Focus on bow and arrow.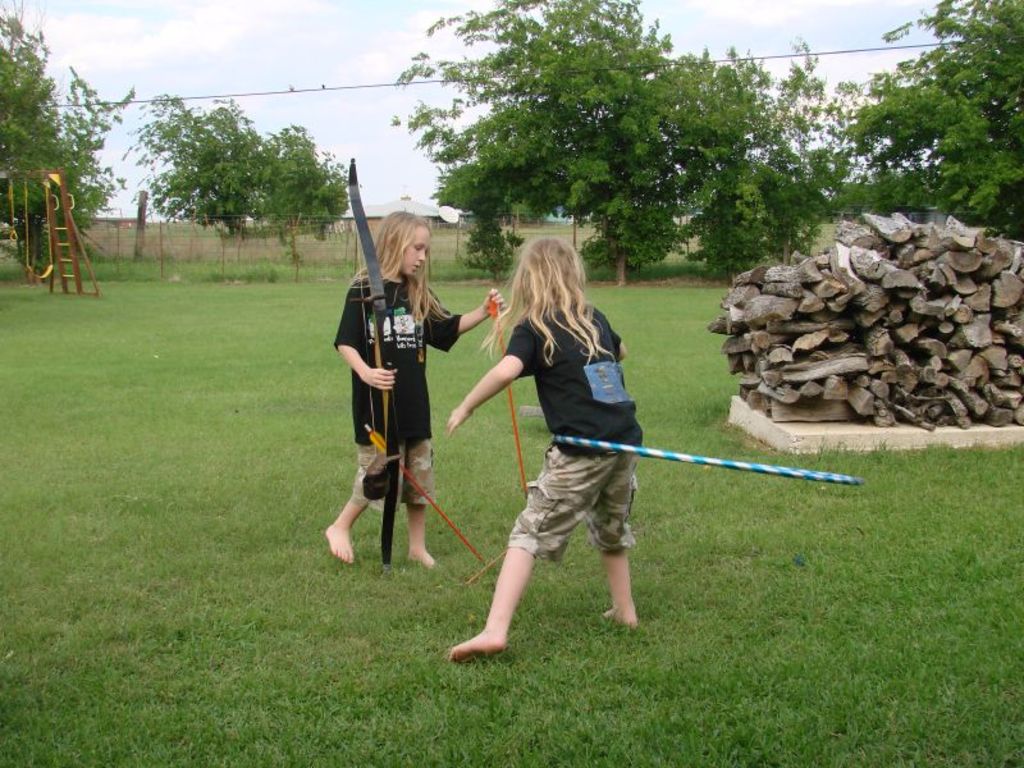
Focused at [348,156,489,567].
